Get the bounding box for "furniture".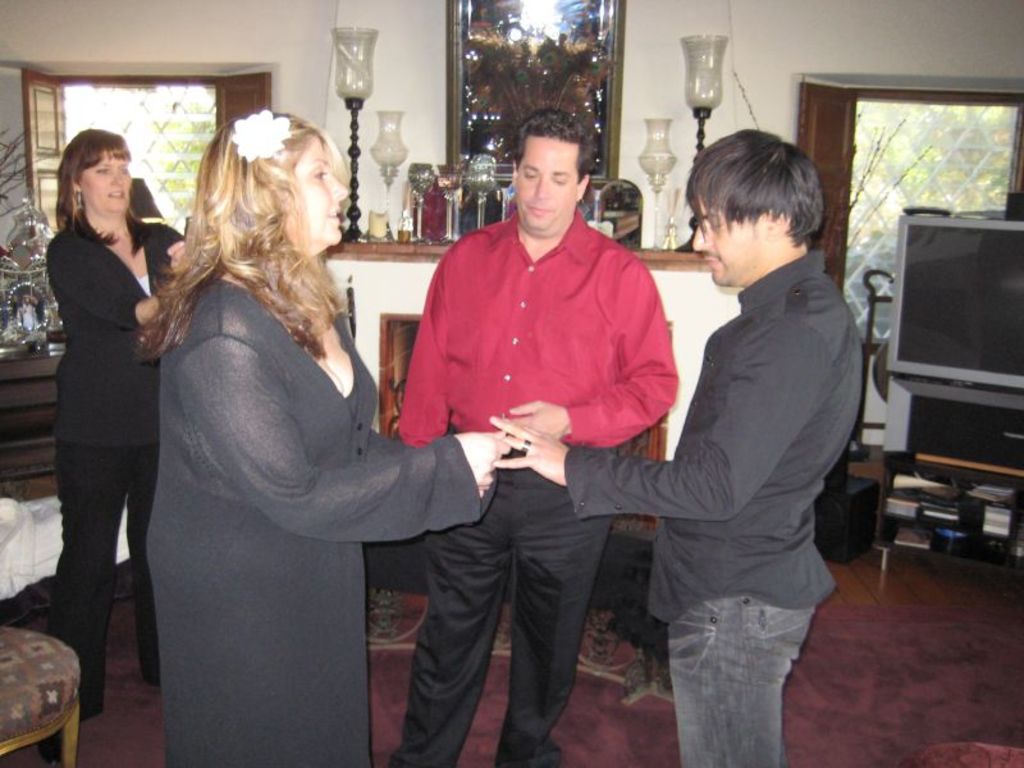
detection(867, 379, 1023, 575).
